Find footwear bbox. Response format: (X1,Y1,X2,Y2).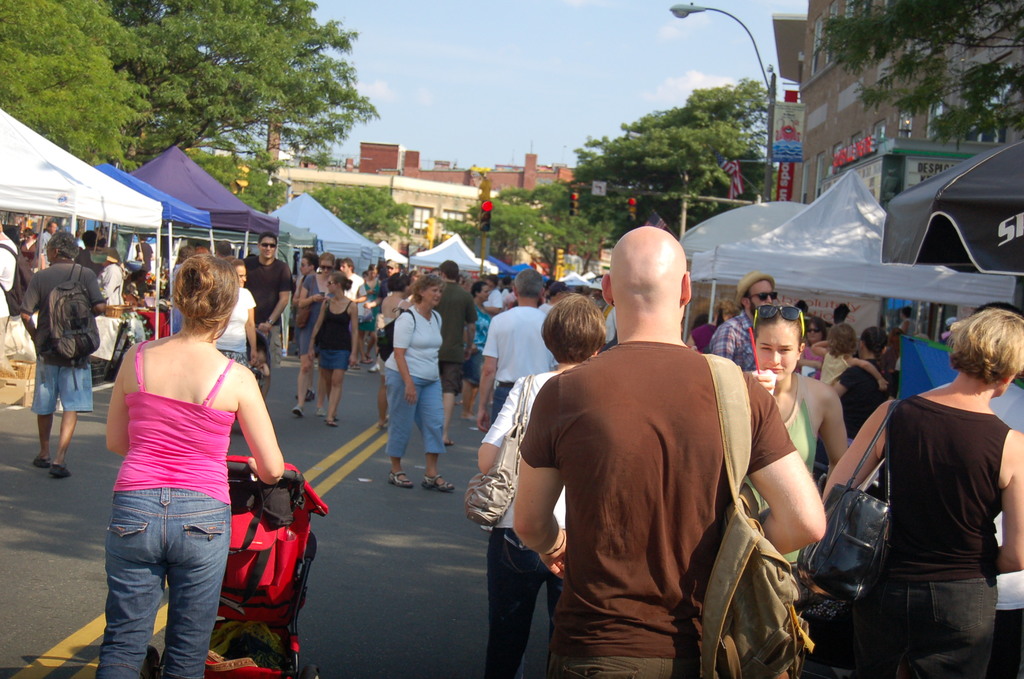
(298,389,316,398).
